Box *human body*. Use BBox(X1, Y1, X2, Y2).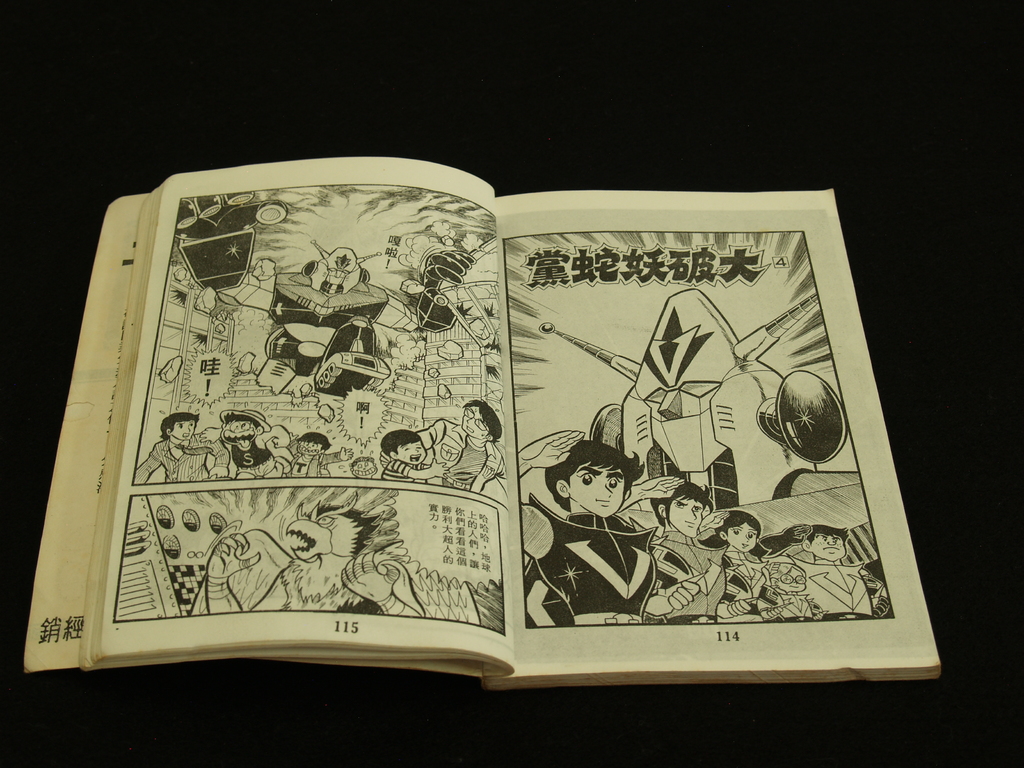
BBox(423, 401, 508, 497).
